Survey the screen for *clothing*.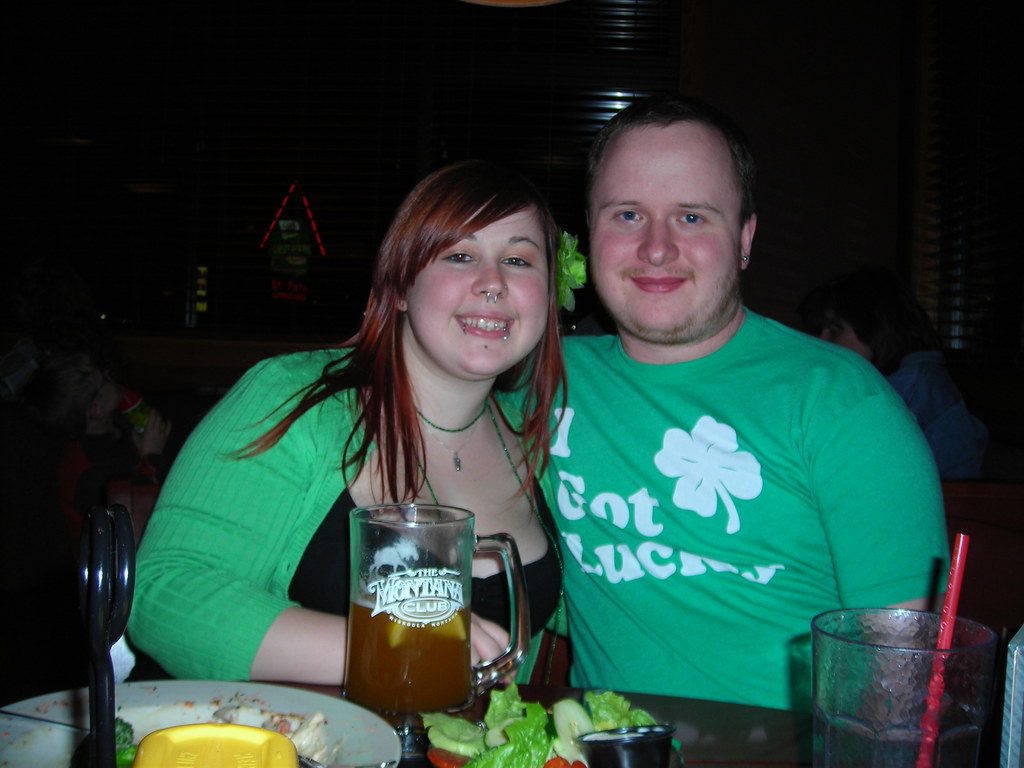
Survey found: 883/355/1002/484.
